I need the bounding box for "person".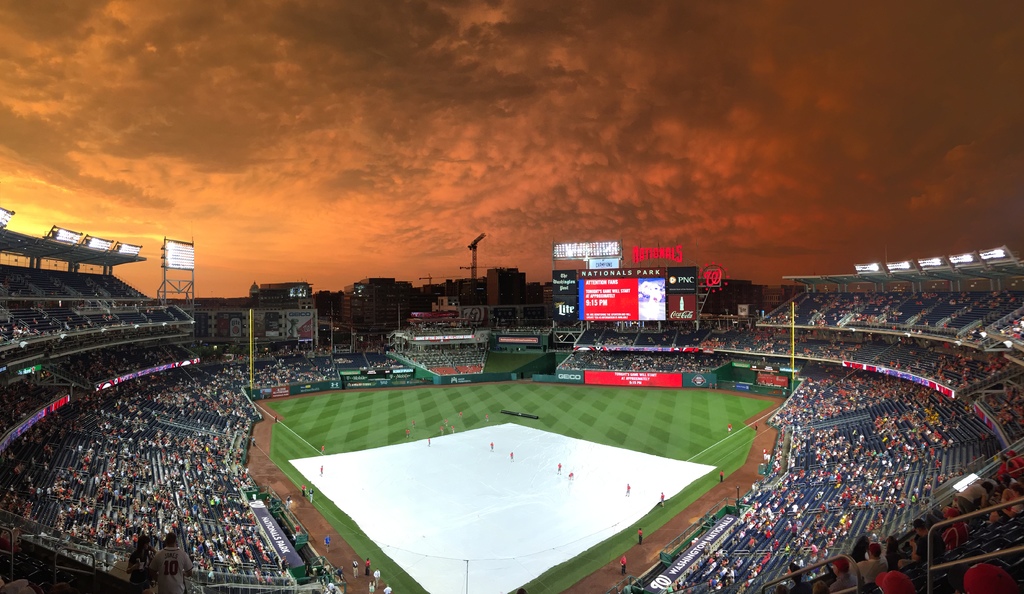
Here it is: BBox(451, 426, 456, 435).
